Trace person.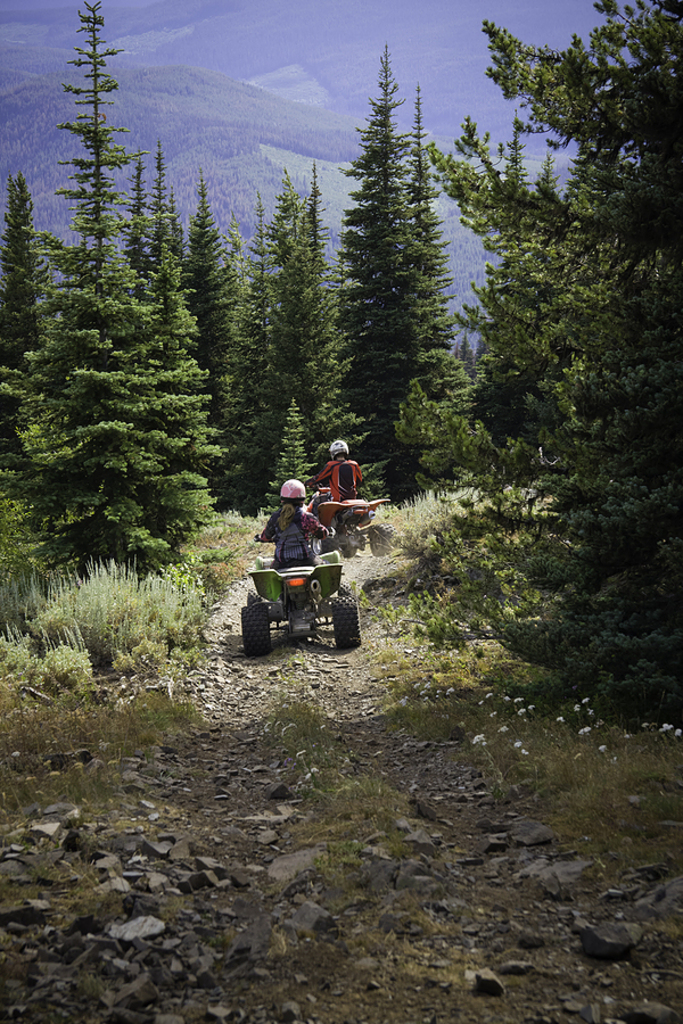
Traced to 313/435/361/520.
